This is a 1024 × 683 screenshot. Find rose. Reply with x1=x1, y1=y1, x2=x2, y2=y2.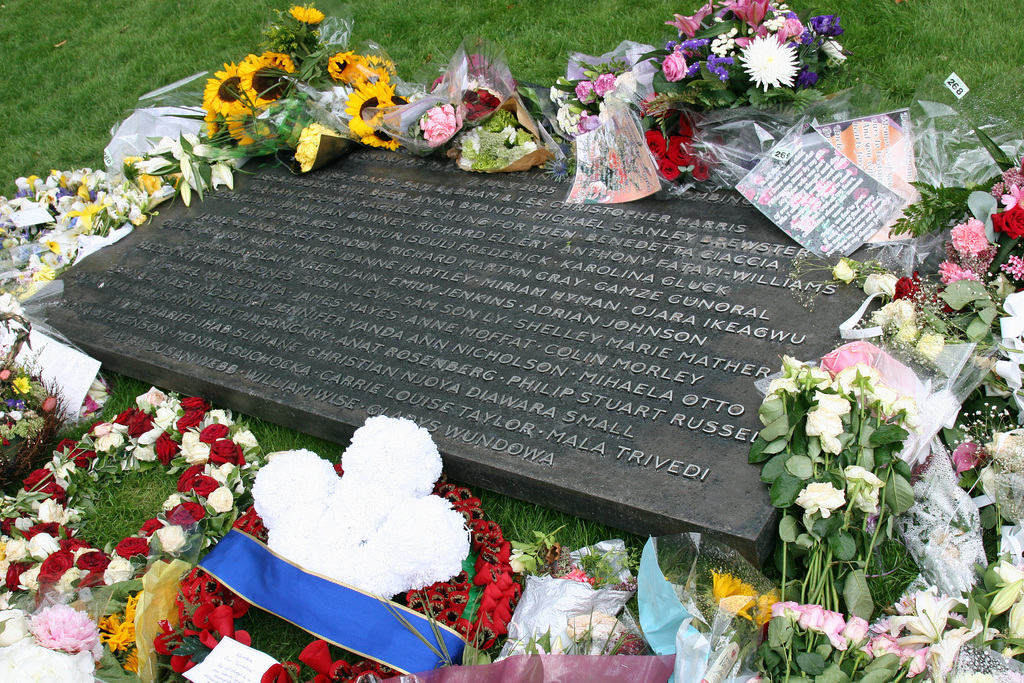
x1=420, y1=104, x2=452, y2=144.
